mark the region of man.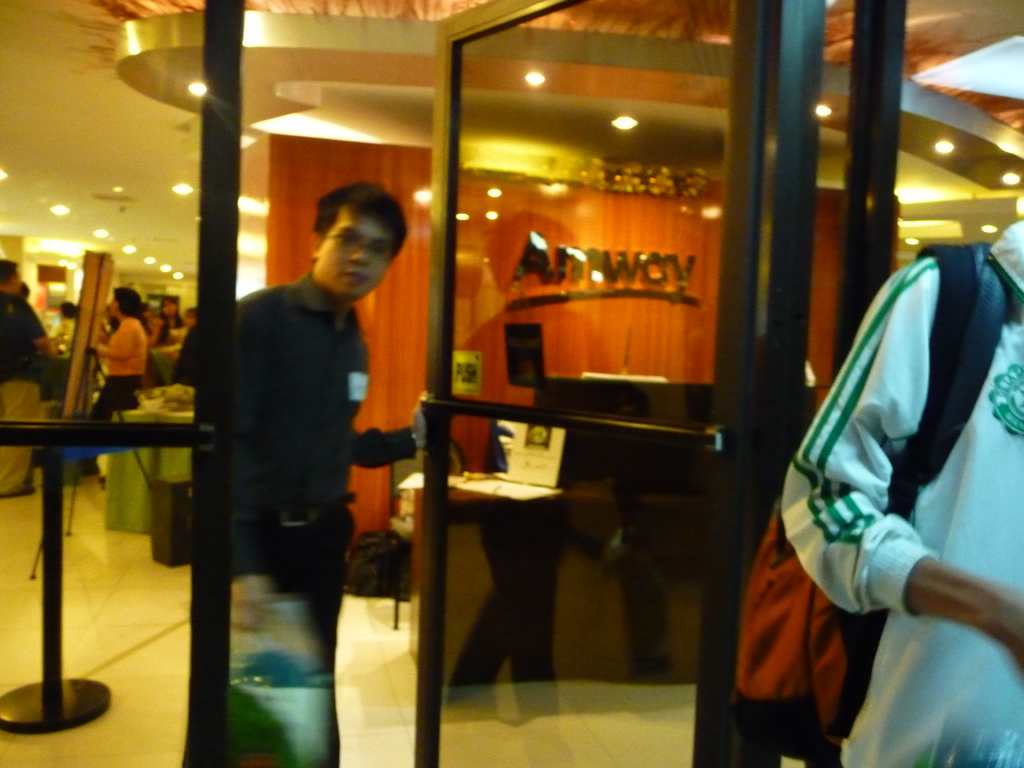
Region: <bbox>0, 255, 58, 500</bbox>.
